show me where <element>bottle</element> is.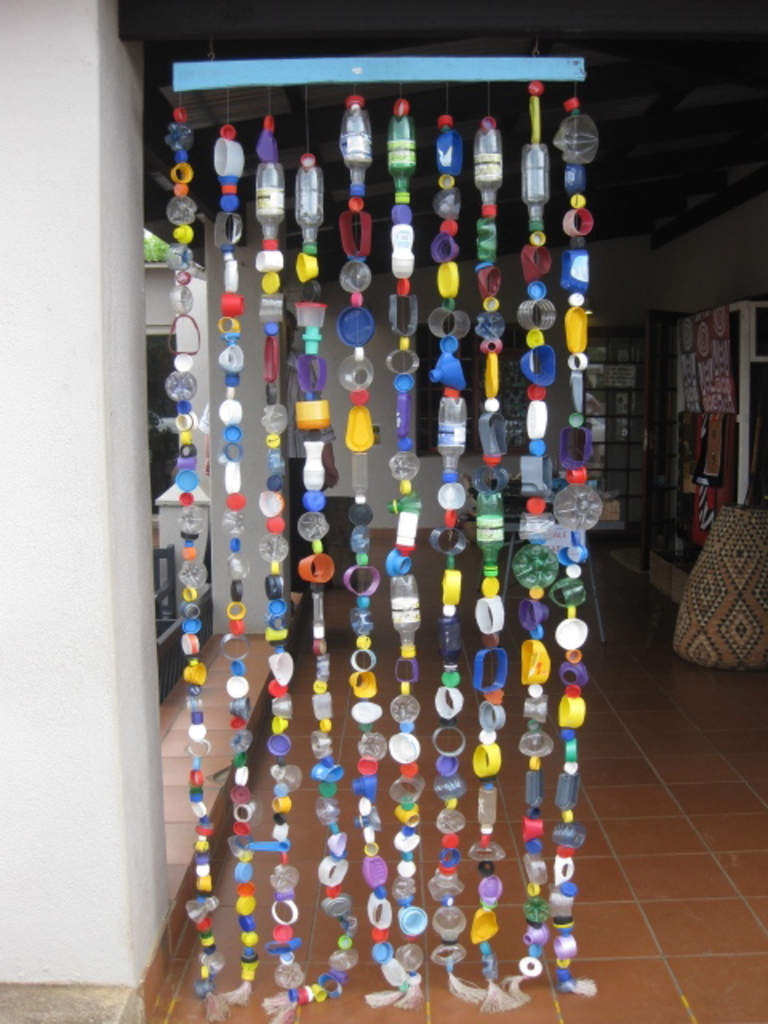
<element>bottle</element> is at 520 142 552 234.
